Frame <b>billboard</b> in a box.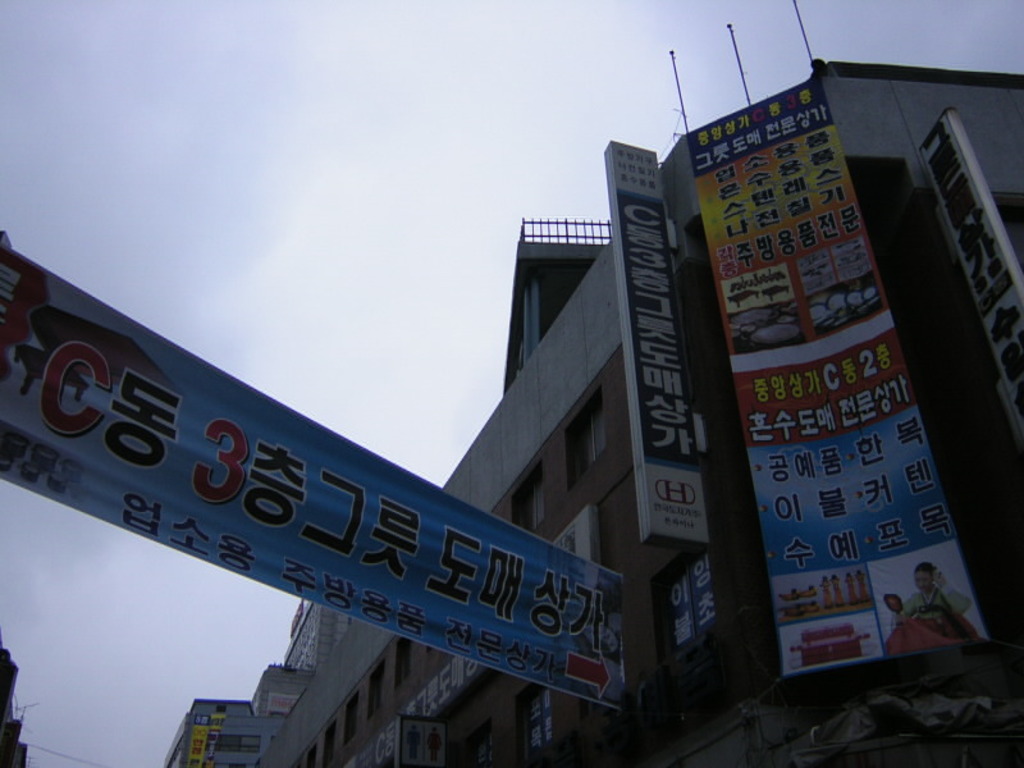
rect(685, 78, 989, 673).
